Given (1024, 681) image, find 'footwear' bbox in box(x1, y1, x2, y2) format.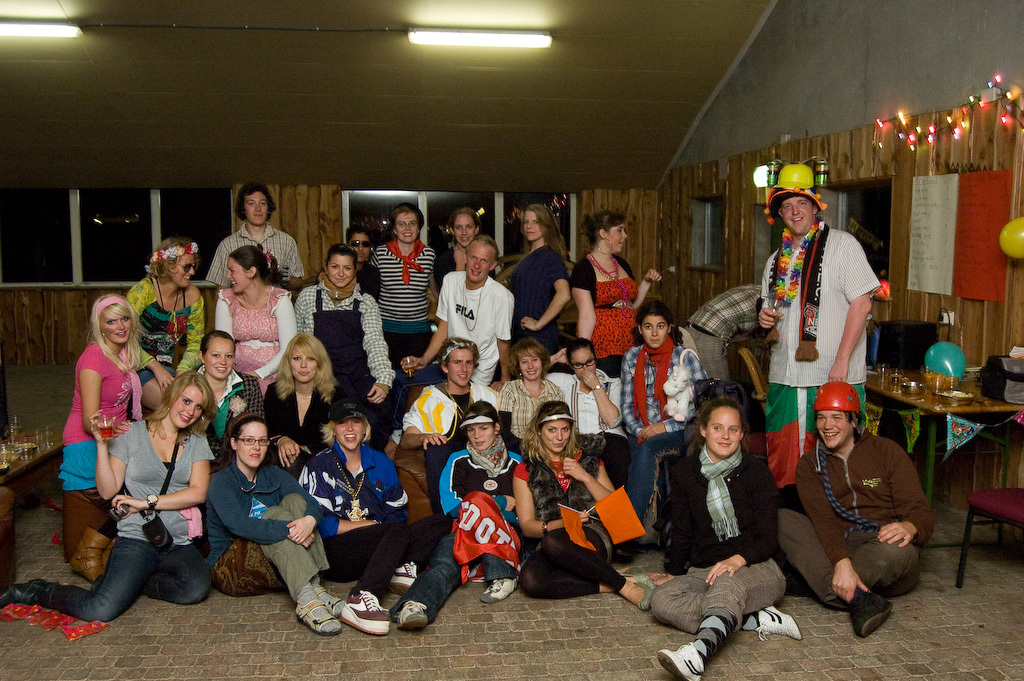
box(341, 590, 392, 634).
